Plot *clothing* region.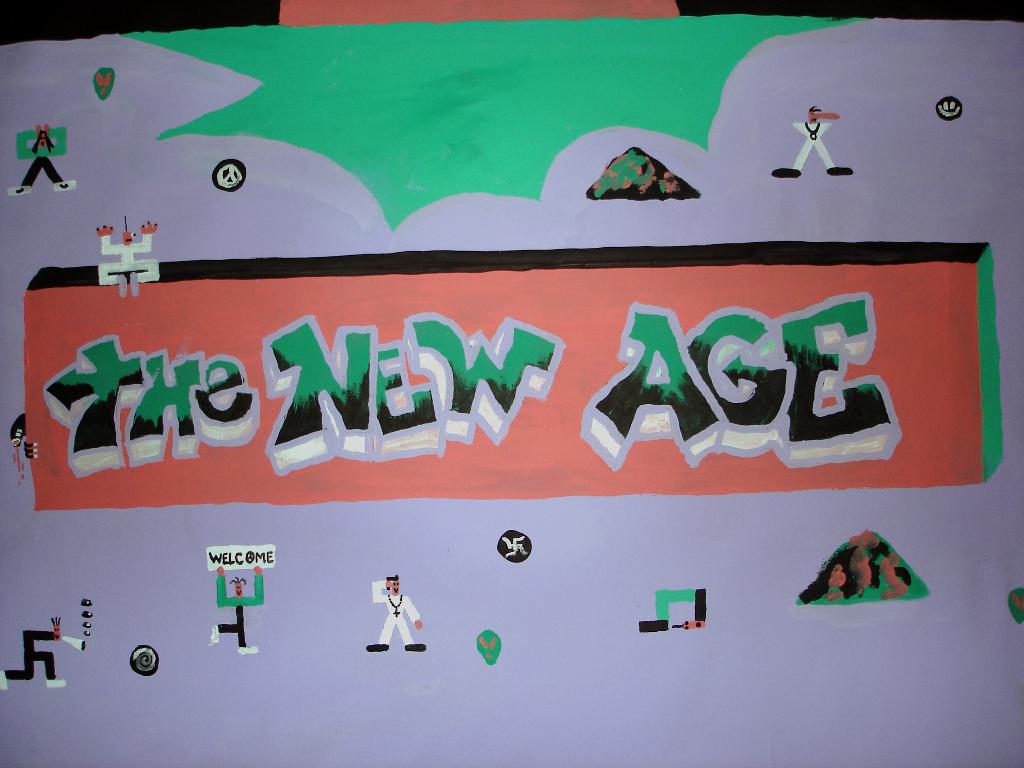
Plotted at [788, 122, 833, 171].
